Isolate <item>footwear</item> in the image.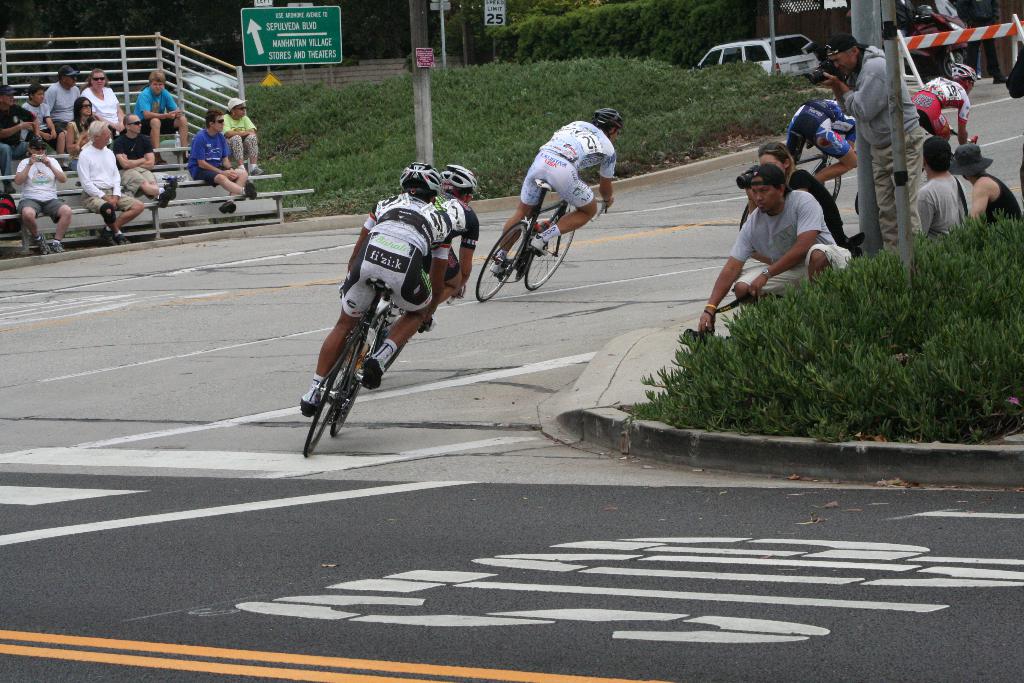
Isolated region: 35,236,50,253.
